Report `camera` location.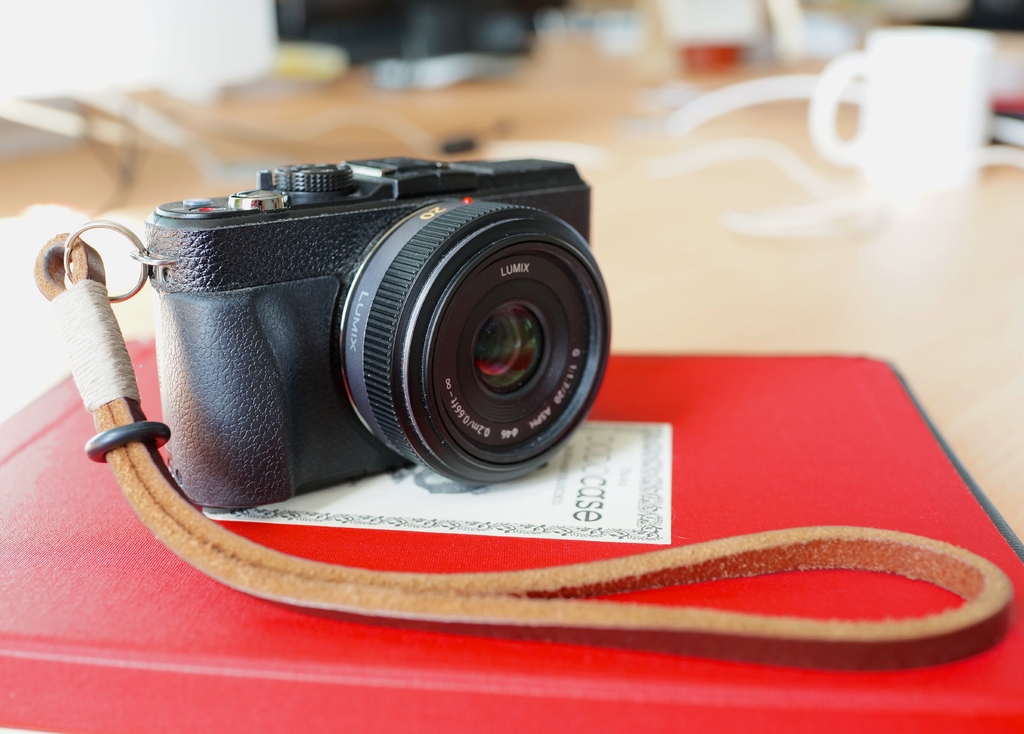
Report: [134, 154, 612, 513].
